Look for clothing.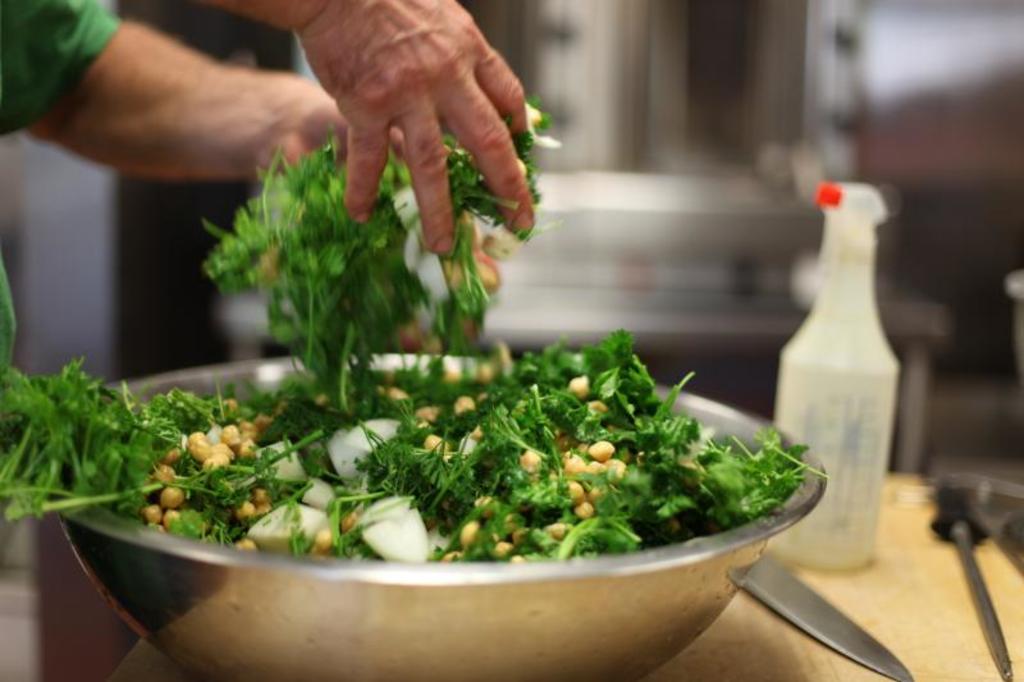
Found: 0/0/122/376.
